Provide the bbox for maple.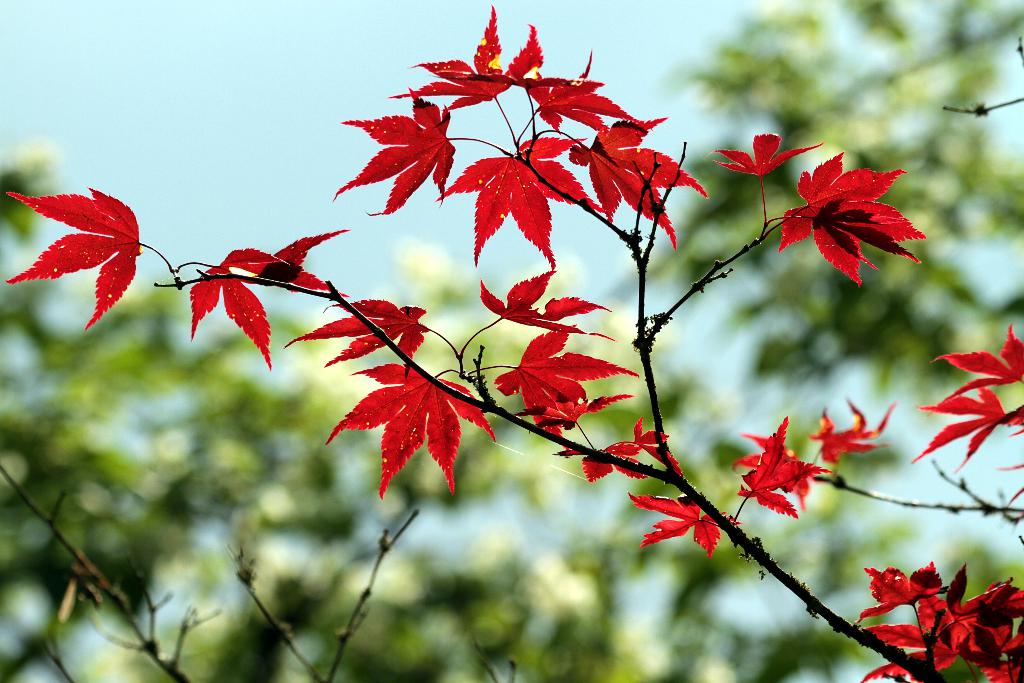
{"left": 812, "top": 393, "right": 899, "bottom": 465}.
